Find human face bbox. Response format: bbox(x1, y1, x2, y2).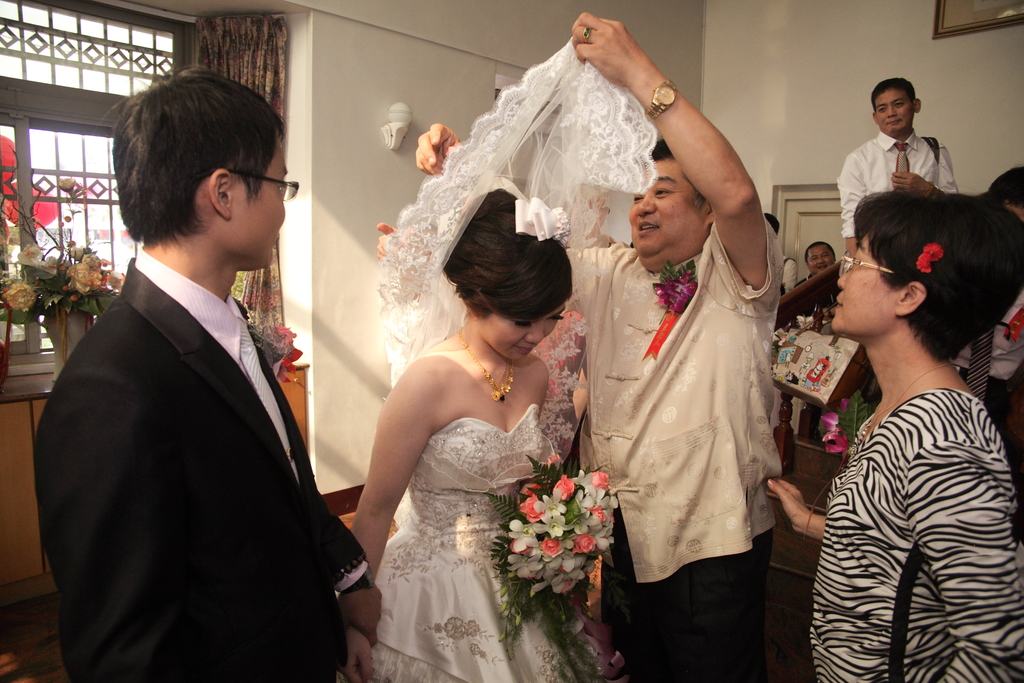
bbox(481, 295, 564, 363).
